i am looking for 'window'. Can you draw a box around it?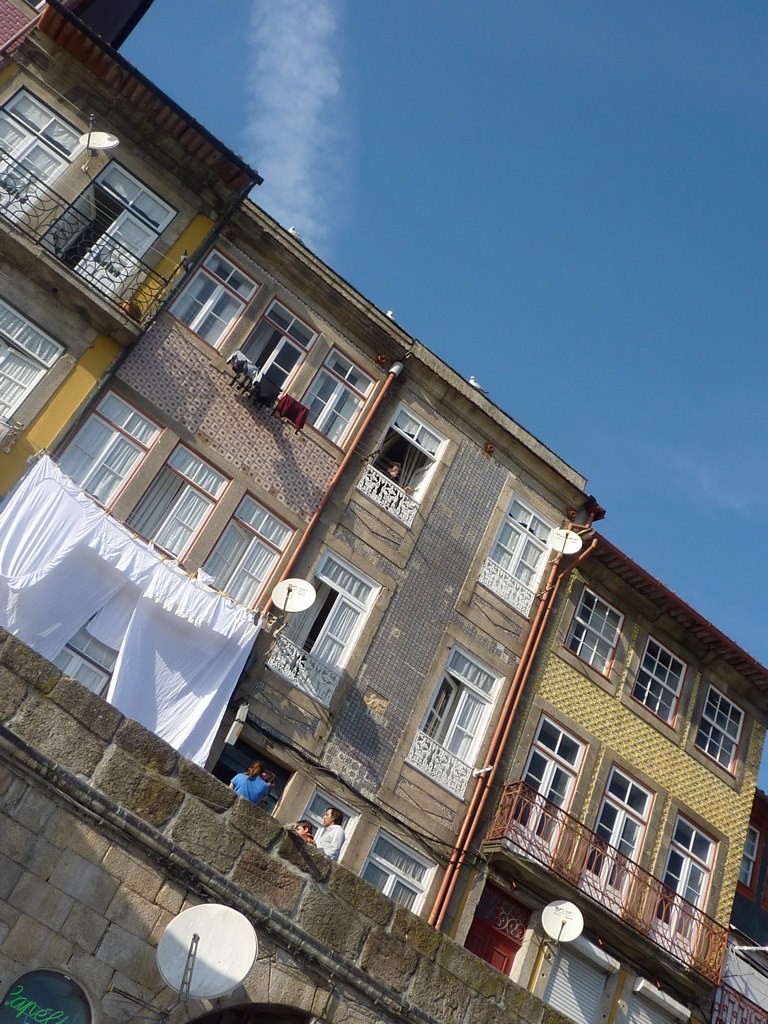
Sure, the bounding box is box=[356, 405, 449, 530].
